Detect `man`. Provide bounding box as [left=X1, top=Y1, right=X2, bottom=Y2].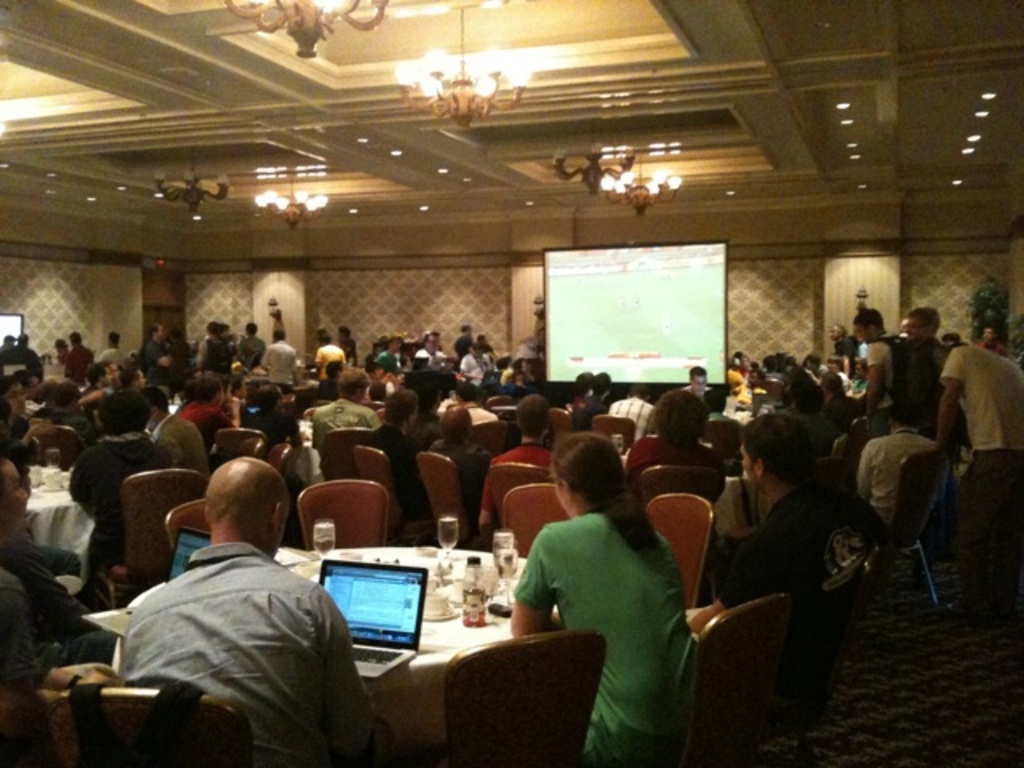
[left=62, top=328, right=101, bottom=384].
